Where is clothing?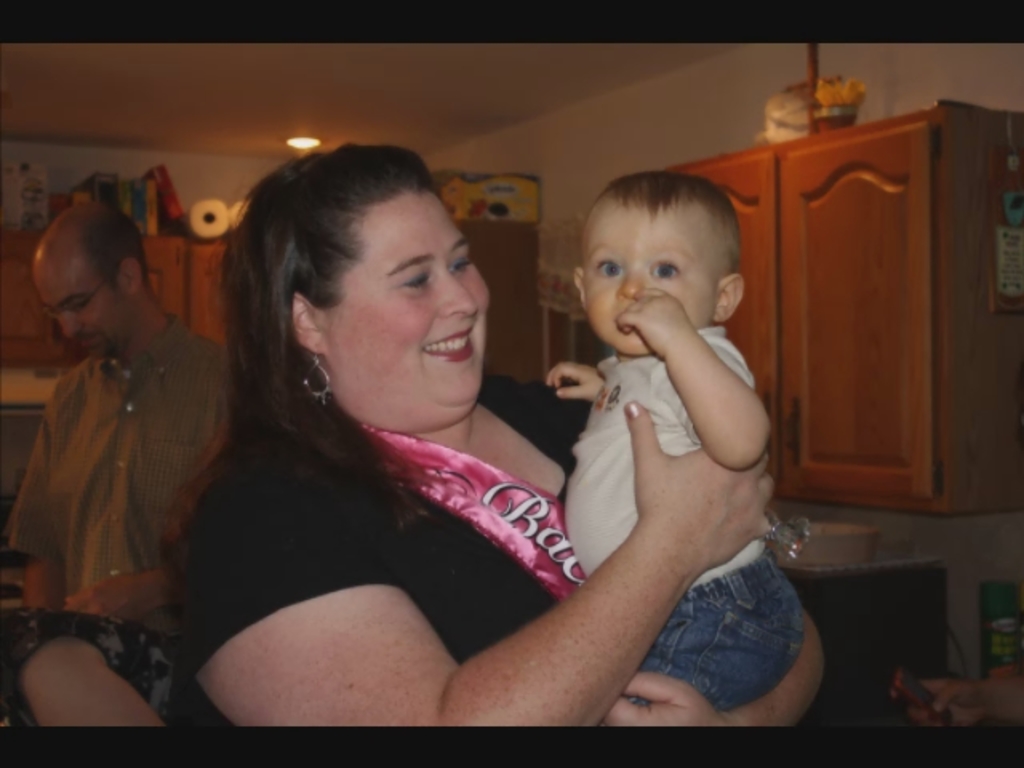
(x1=0, y1=610, x2=227, y2=723).
